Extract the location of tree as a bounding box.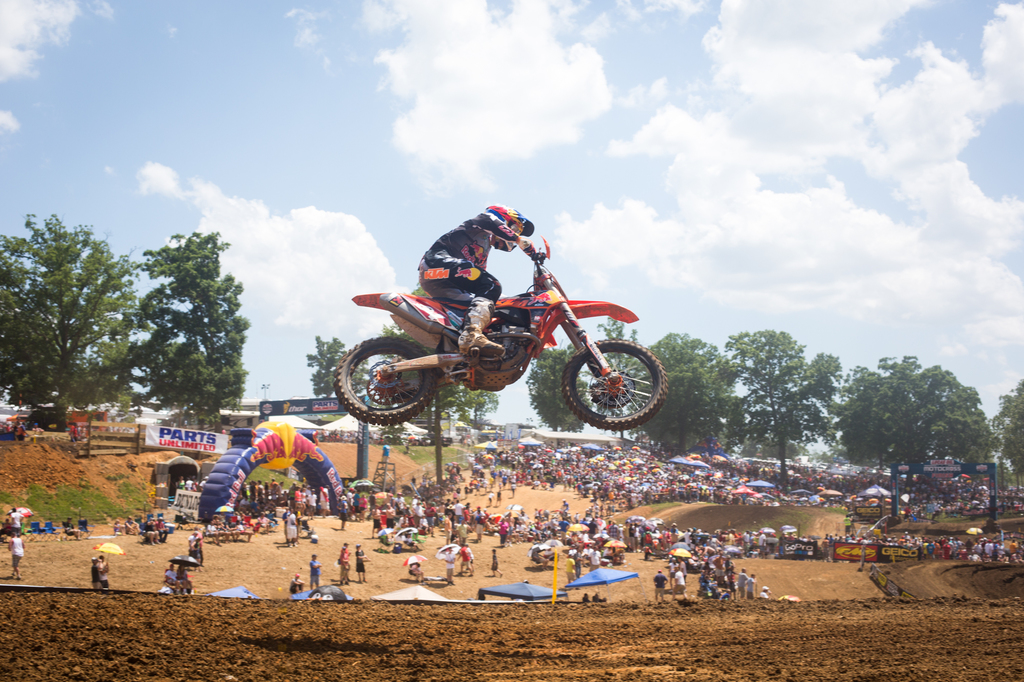
[left=303, top=336, right=353, bottom=396].
